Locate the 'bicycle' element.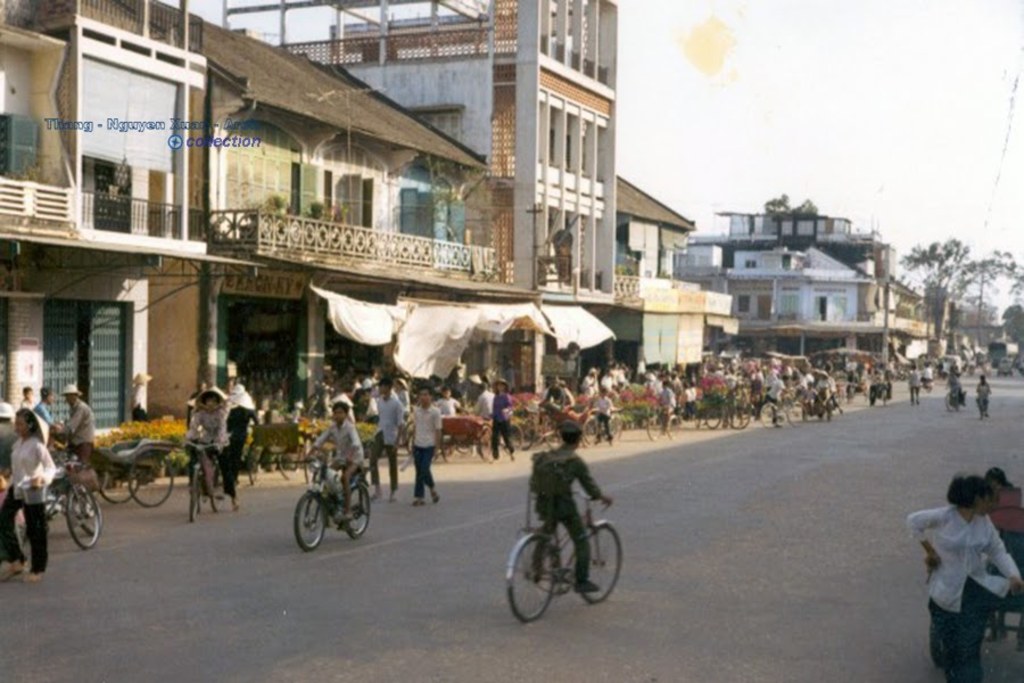
Element bbox: left=485, top=413, right=526, bottom=456.
